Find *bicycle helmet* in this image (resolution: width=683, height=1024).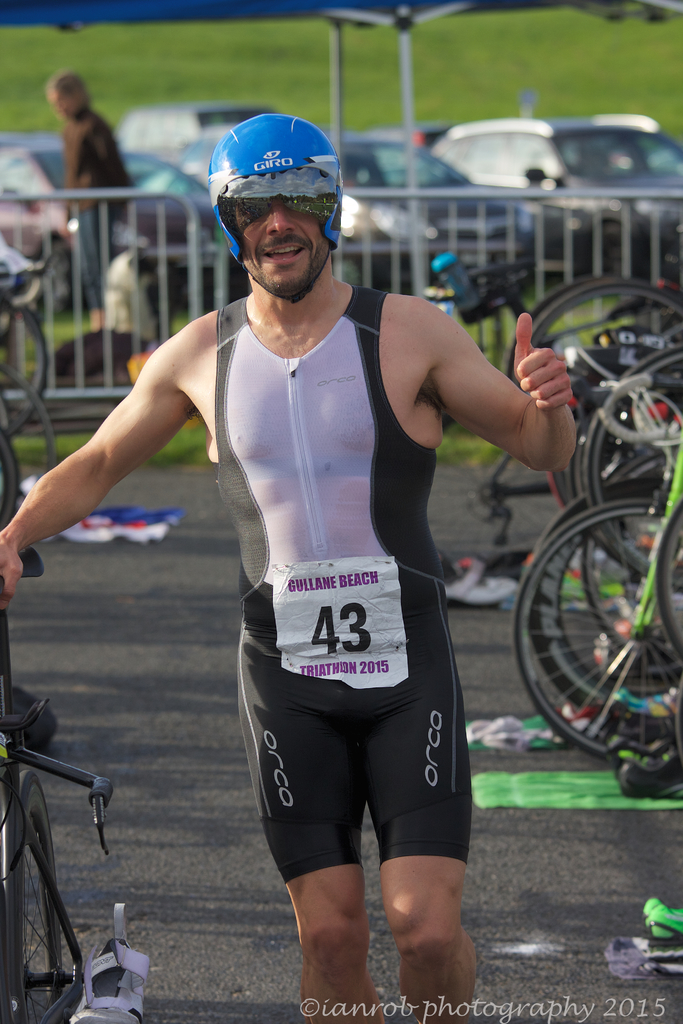
<box>199,125,352,302</box>.
